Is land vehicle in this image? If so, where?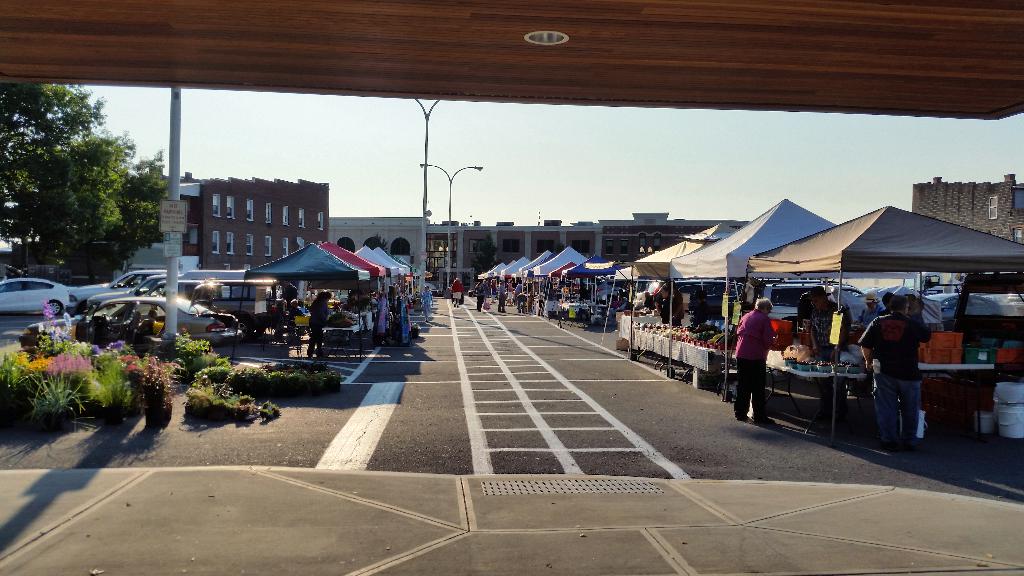
Yes, at {"left": 0, "top": 277, "right": 81, "bottom": 316}.
